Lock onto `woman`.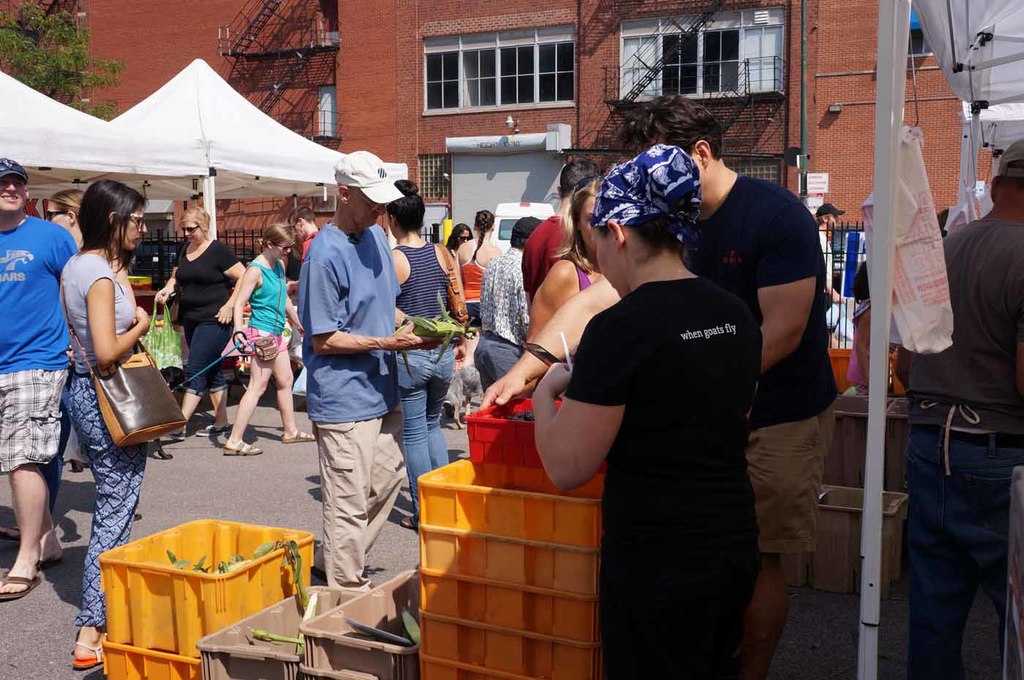
Locked: box(391, 175, 470, 527).
